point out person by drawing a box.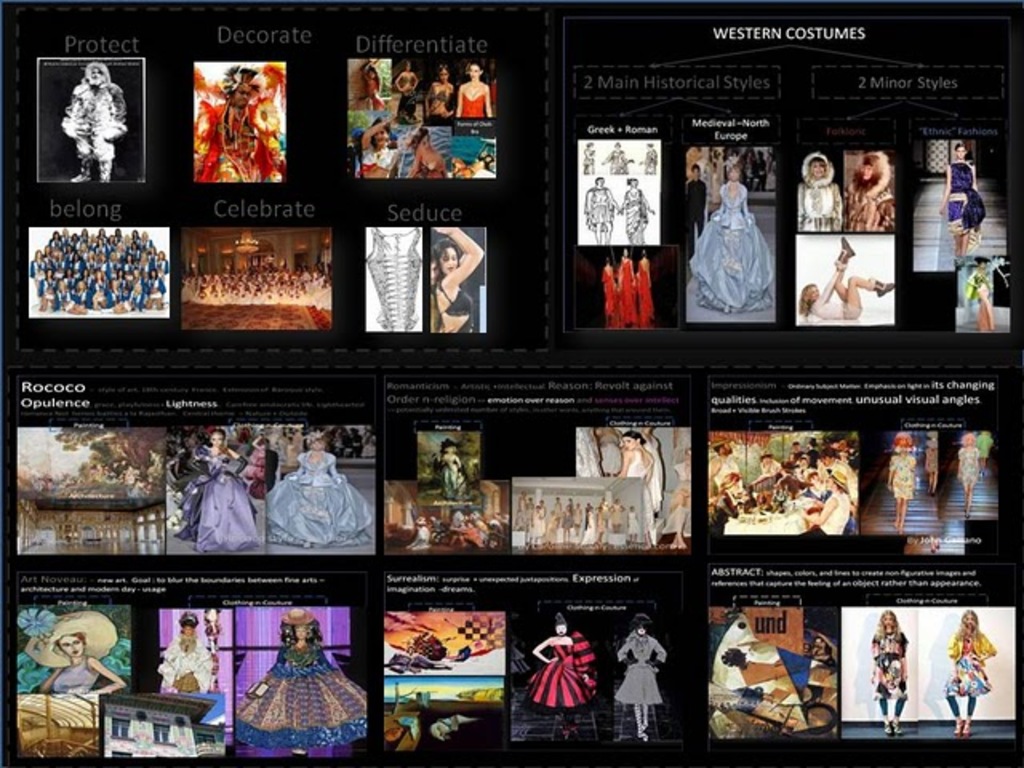
bbox(530, 613, 598, 738).
